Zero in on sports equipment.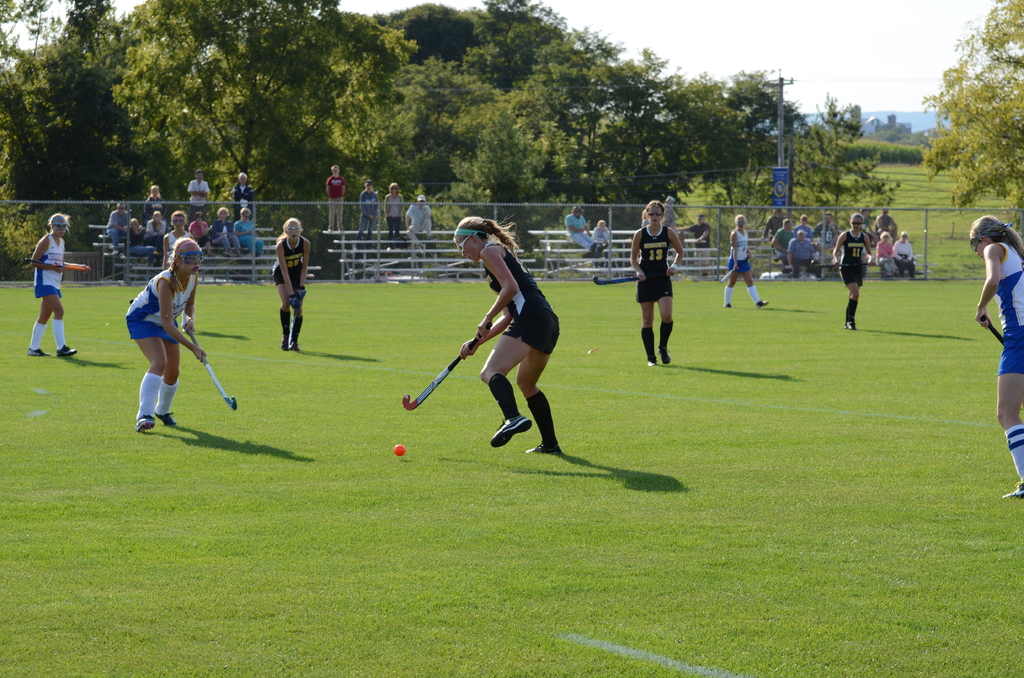
Zeroed in: (296, 288, 307, 300).
